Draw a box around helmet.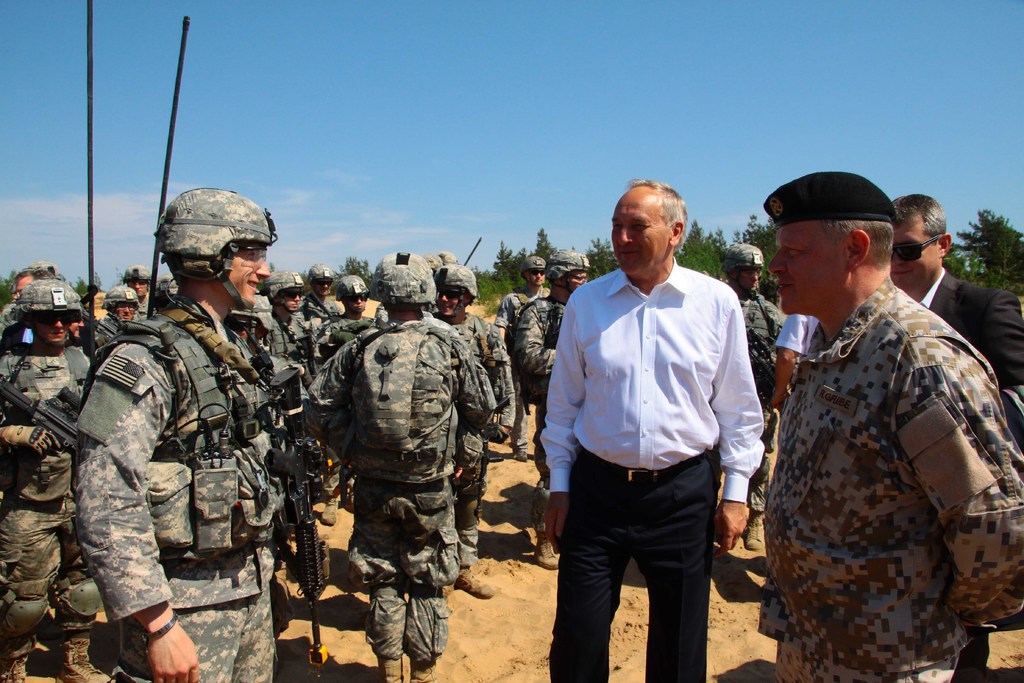
[271,265,307,313].
